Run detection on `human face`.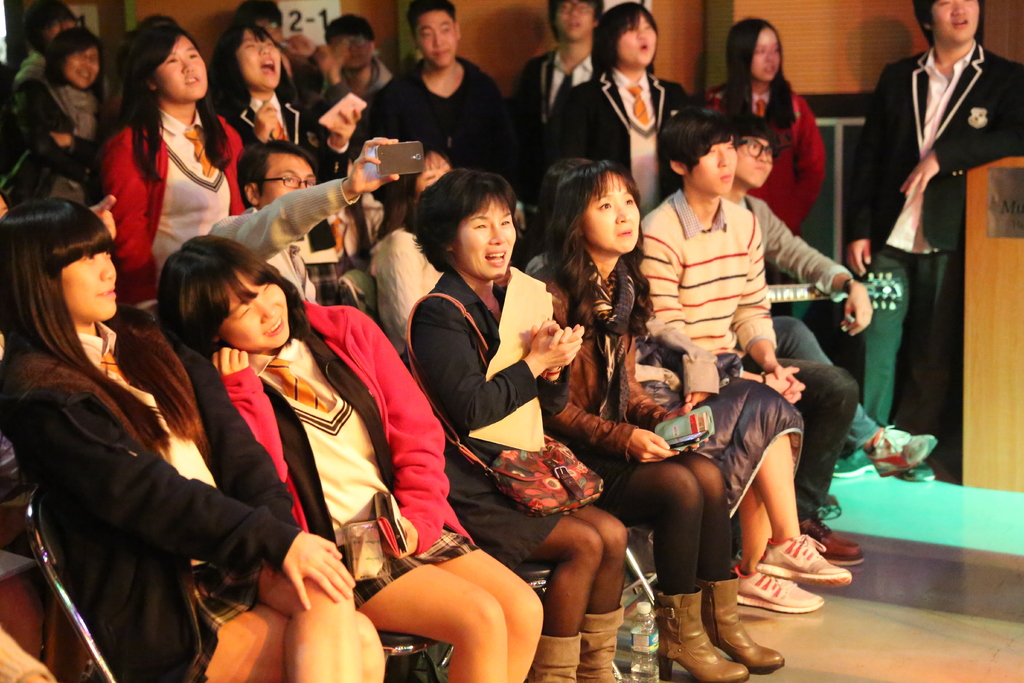
Result: select_region(623, 15, 660, 64).
